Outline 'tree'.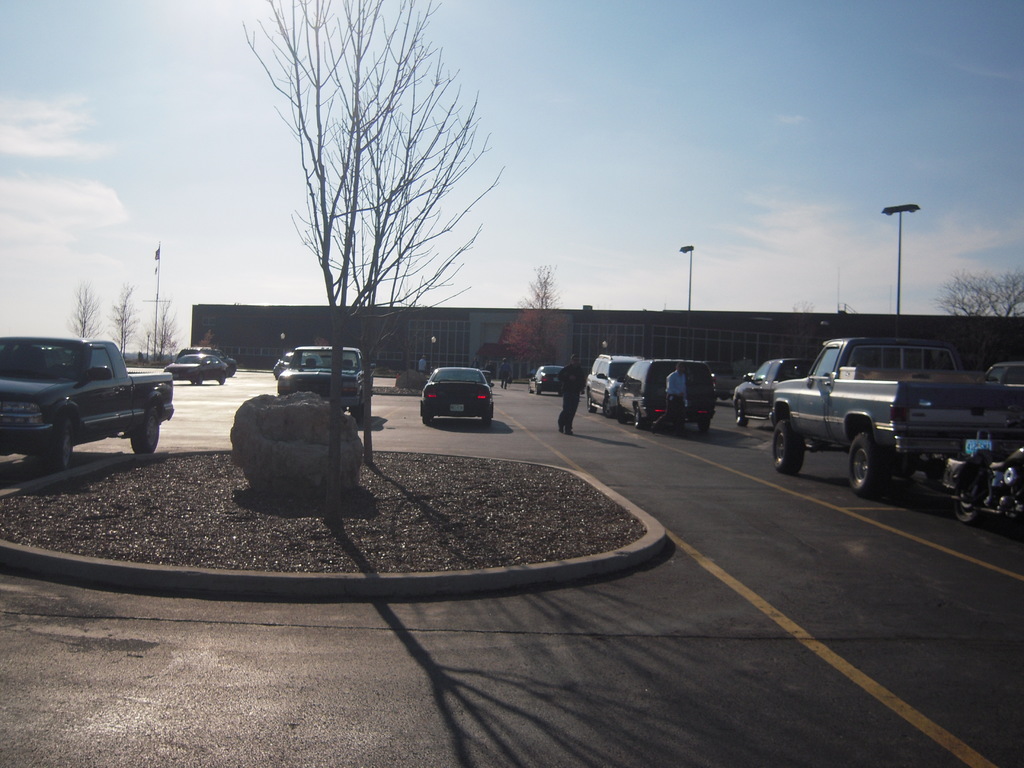
Outline: box=[65, 278, 106, 339].
